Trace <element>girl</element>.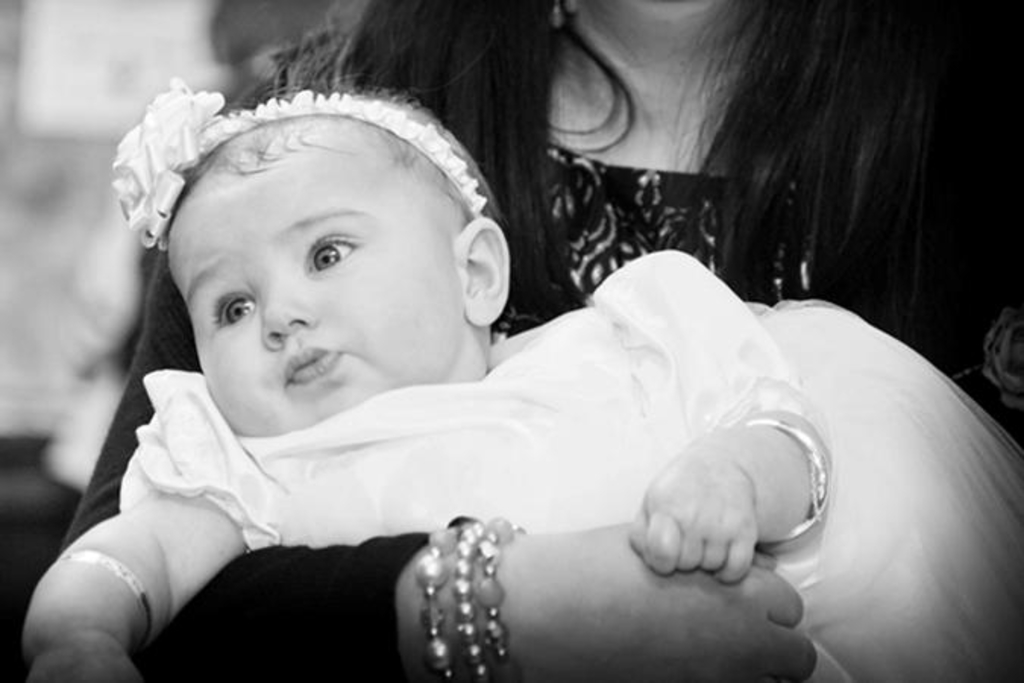
Traced to x1=17 y1=39 x2=1022 y2=681.
